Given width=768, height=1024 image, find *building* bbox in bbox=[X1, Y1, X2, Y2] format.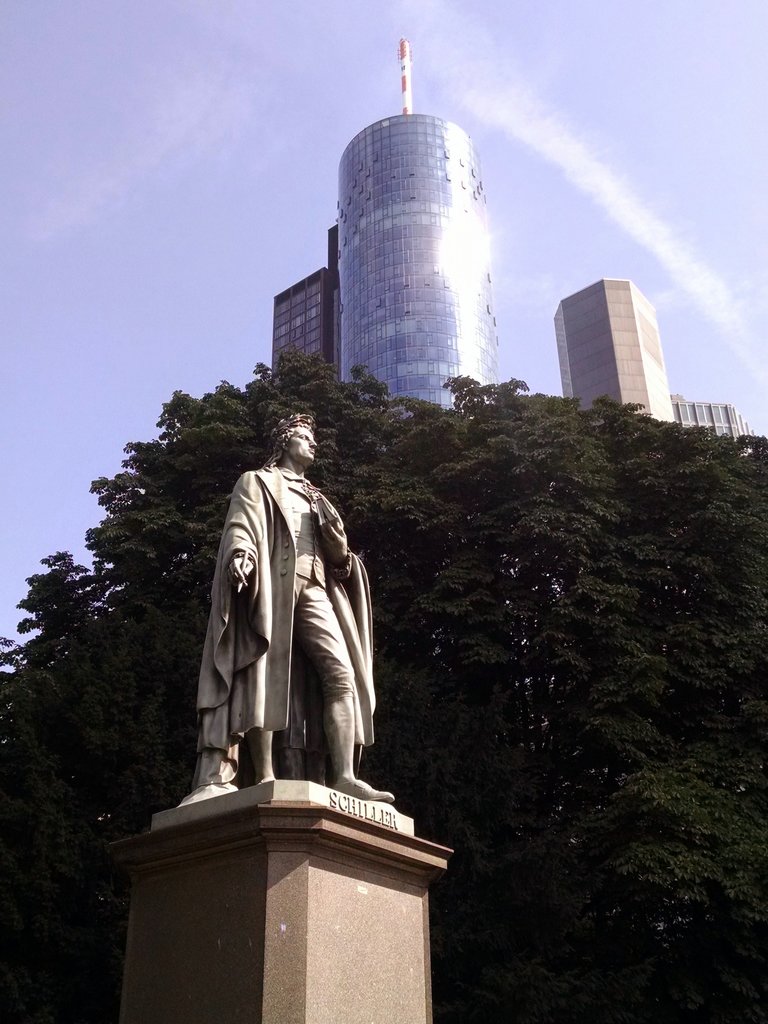
bbox=[548, 277, 674, 420].
